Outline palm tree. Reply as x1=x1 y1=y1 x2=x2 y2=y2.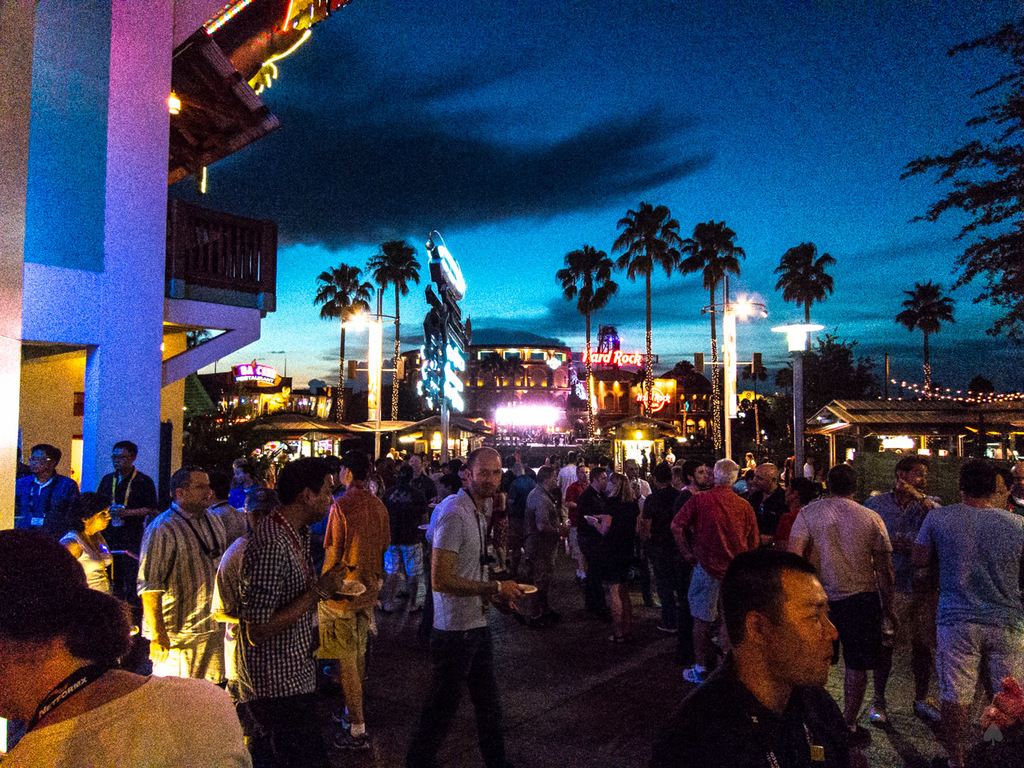
x1=568 y1=246 x2=616 y2=406.
